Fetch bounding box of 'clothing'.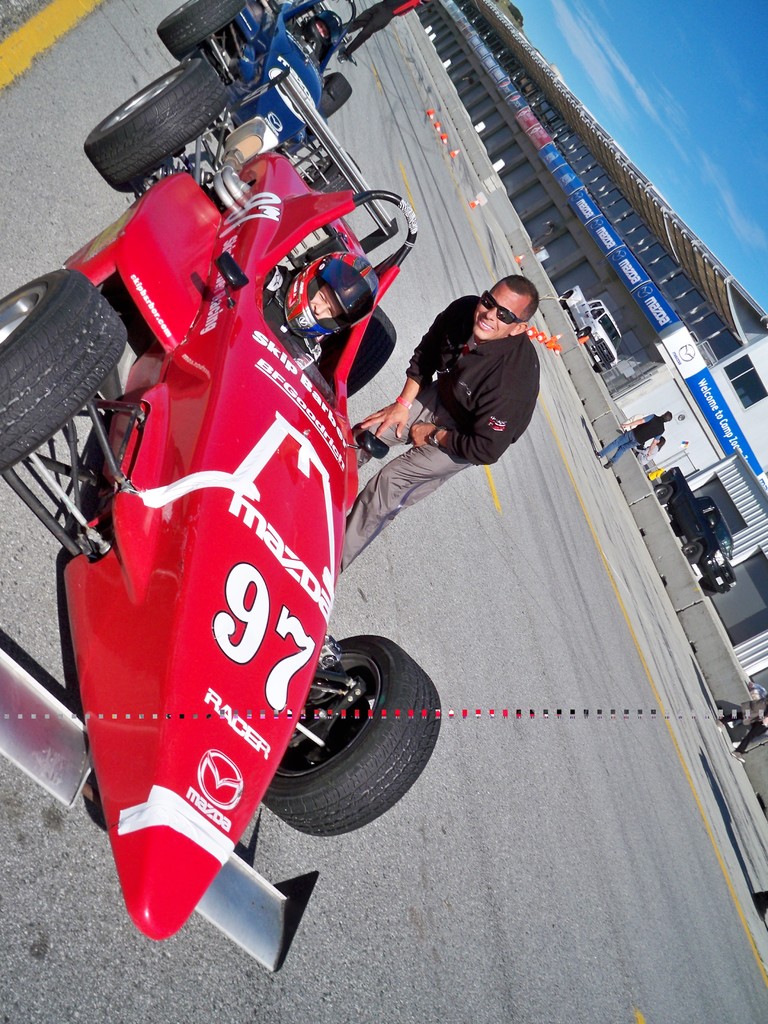
Bbox: select_region(337, 294, 543, 568).
